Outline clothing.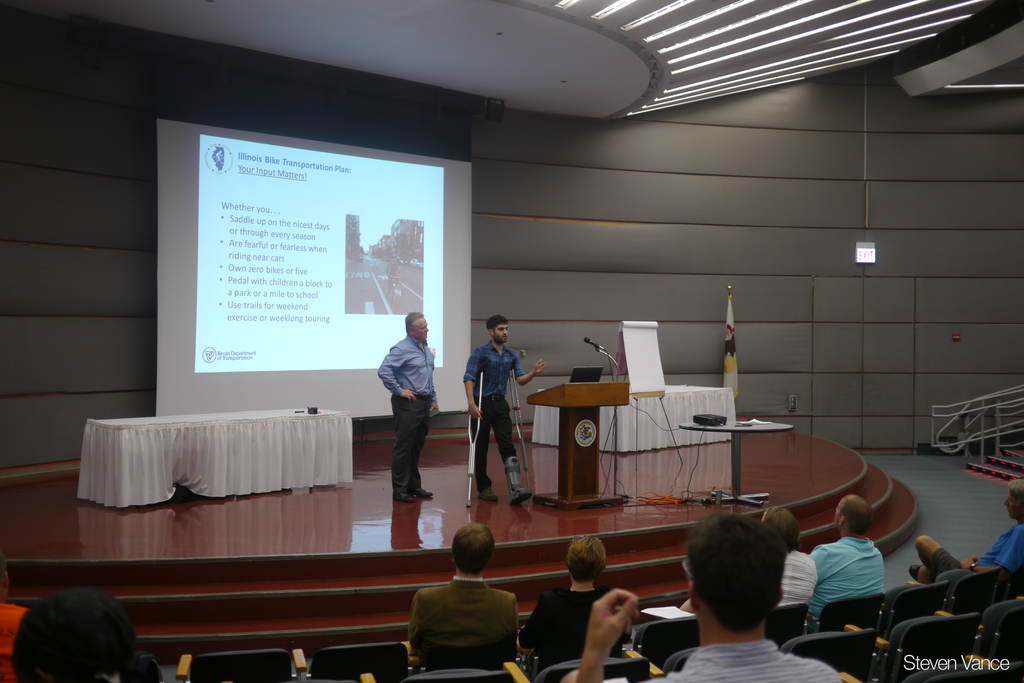
Outline: detection(377, 334, 437, 494).
